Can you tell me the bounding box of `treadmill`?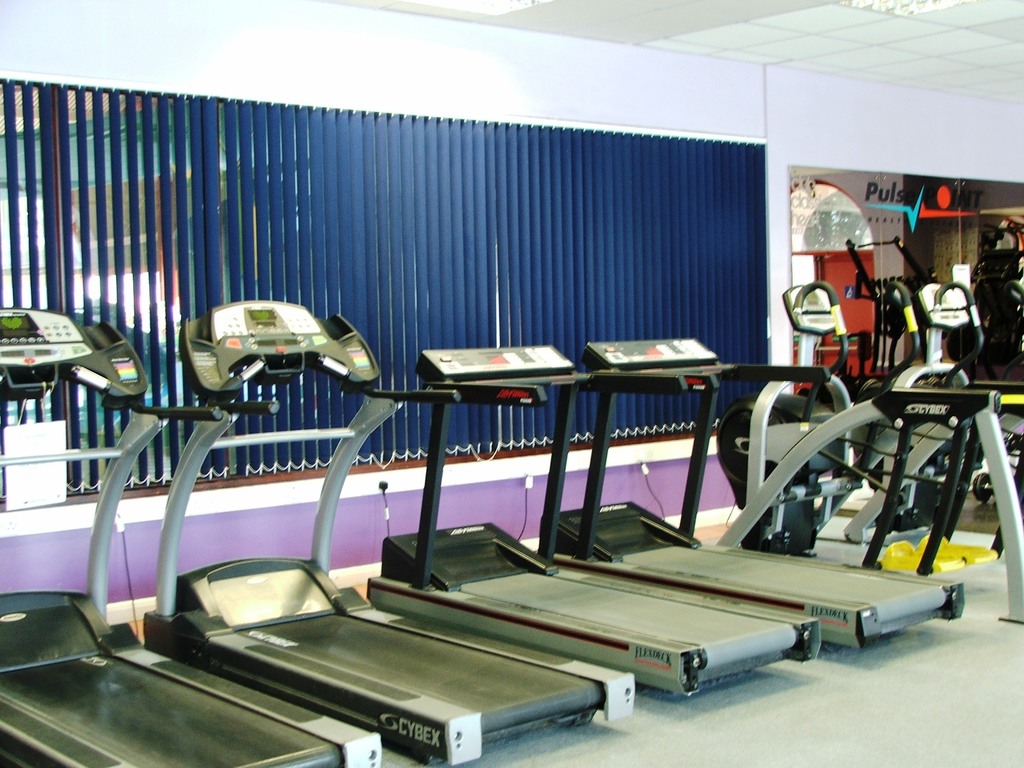
[left=0, top=306, right=383, bottom=767].
